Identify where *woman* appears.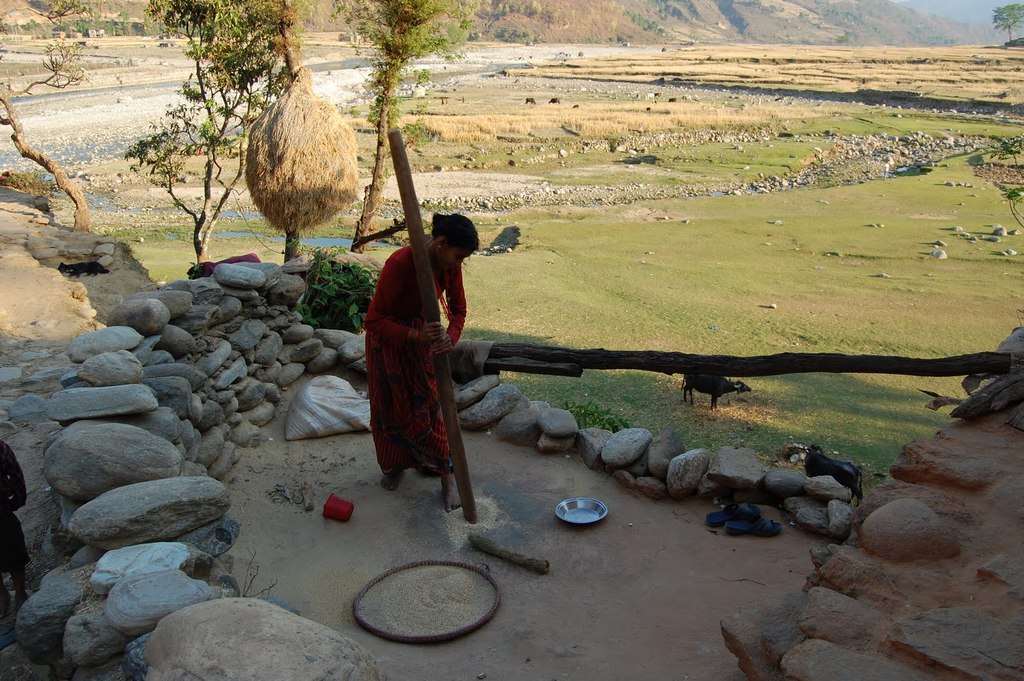
Appears at box(358, 186, 475, 516).
